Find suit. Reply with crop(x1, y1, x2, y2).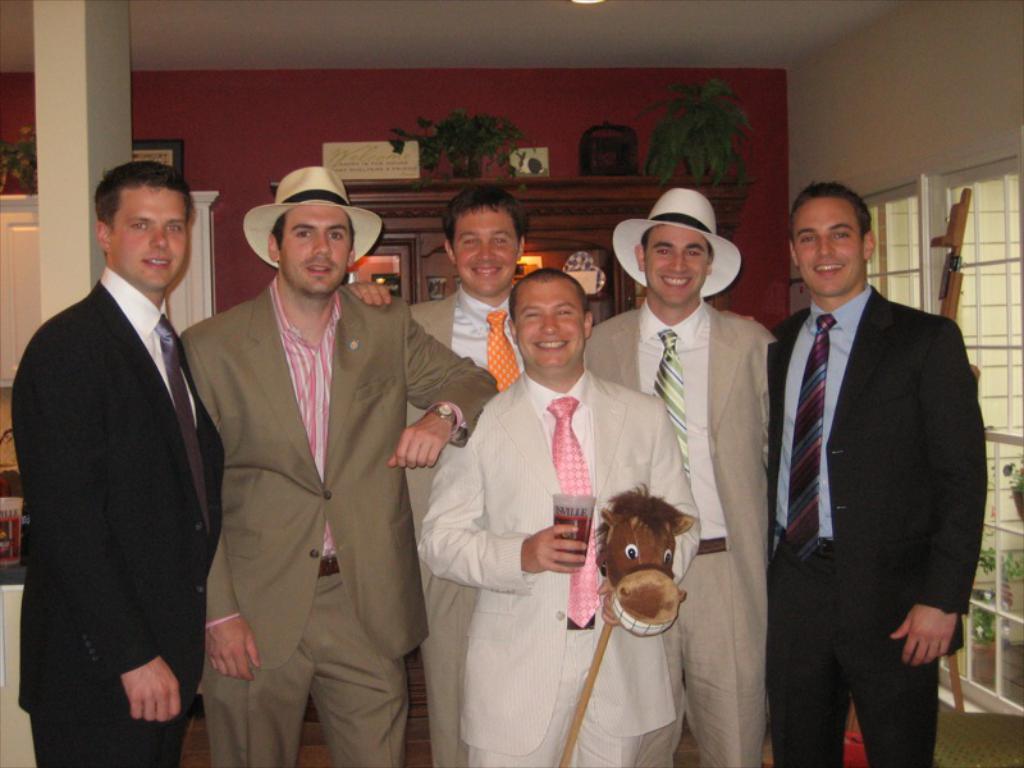
crop(13, 165, 230, 767).
